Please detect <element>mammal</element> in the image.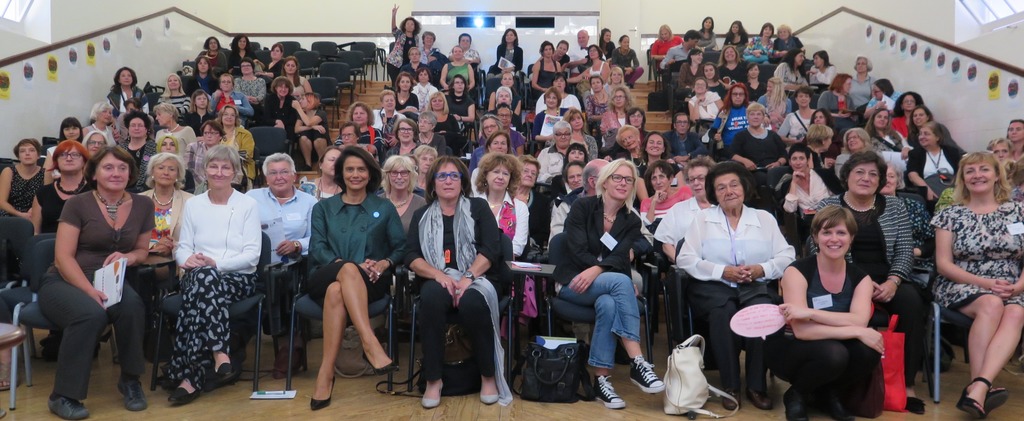
BBox(444, 74, 480, 135).
